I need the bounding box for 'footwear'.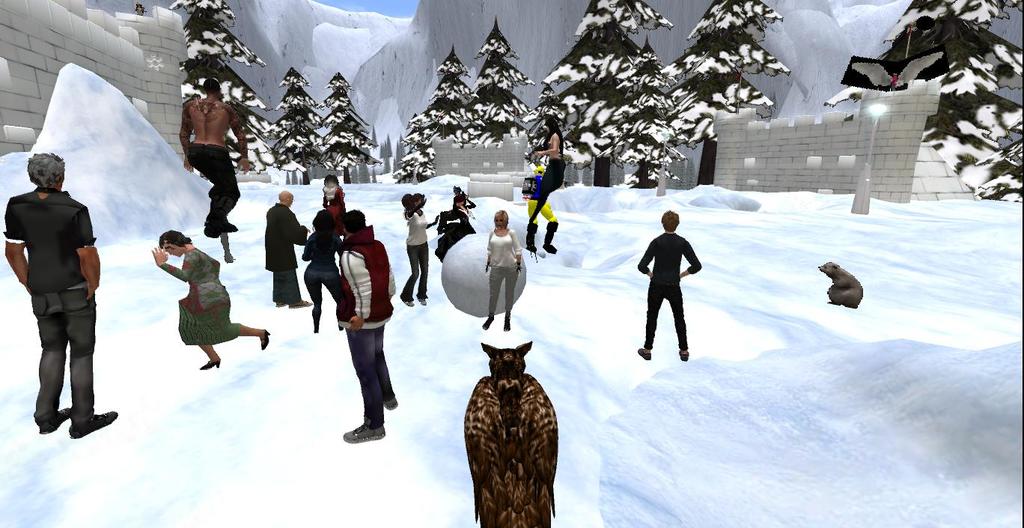
Here it is: bbox=(43, 413, 72, 442).
